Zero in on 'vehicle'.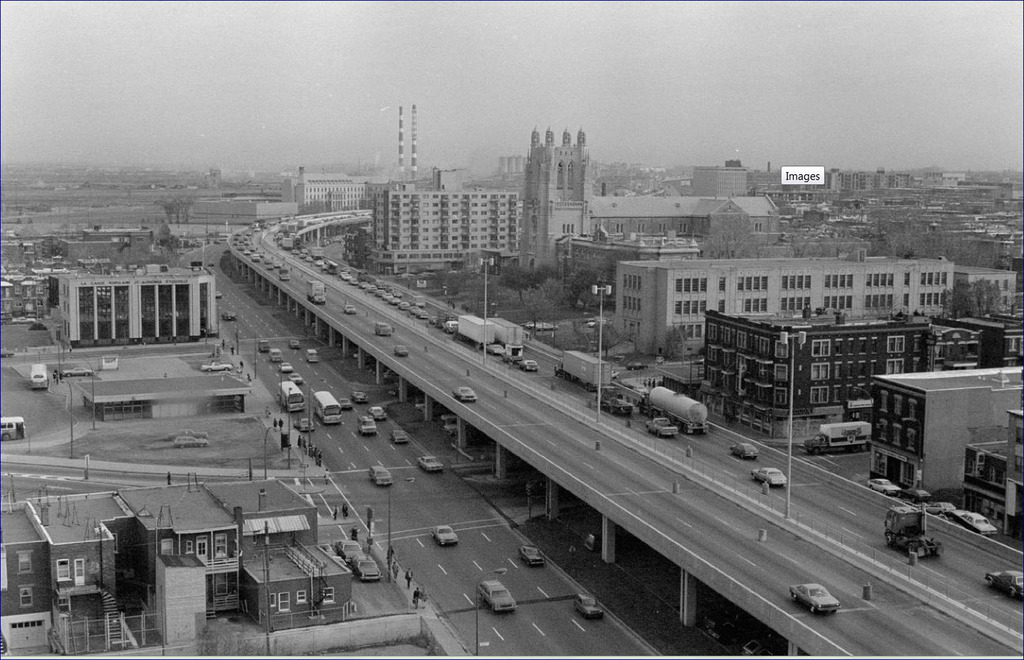
Zeroed in: <bbox>799, 419, 874, 456</bbox>.
